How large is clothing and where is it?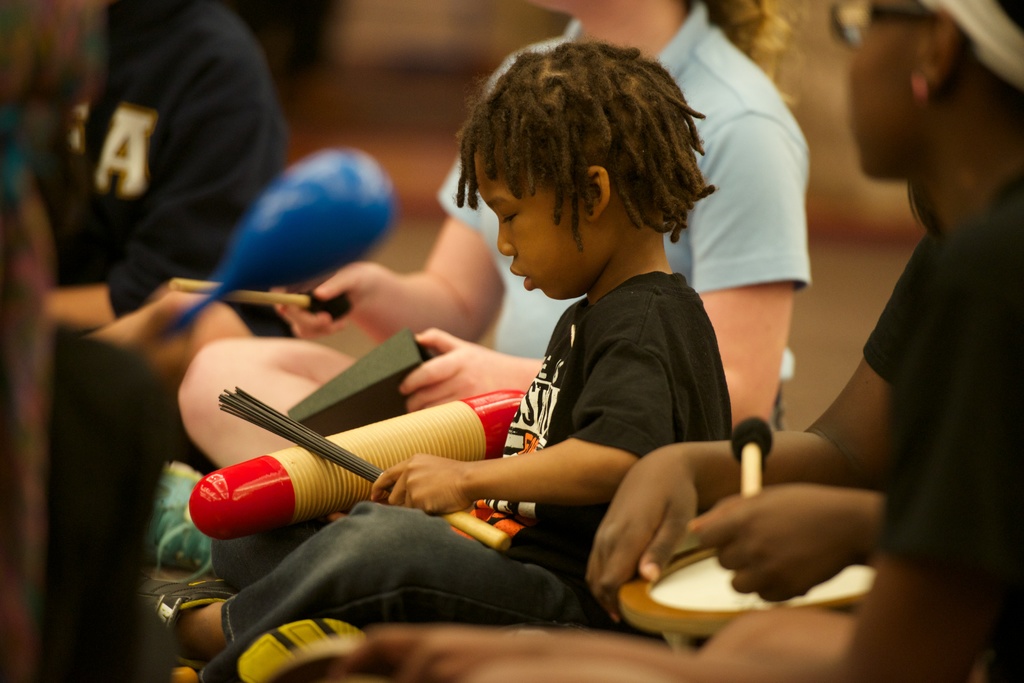
Bounding box: region(426, 0, 814, 435).
